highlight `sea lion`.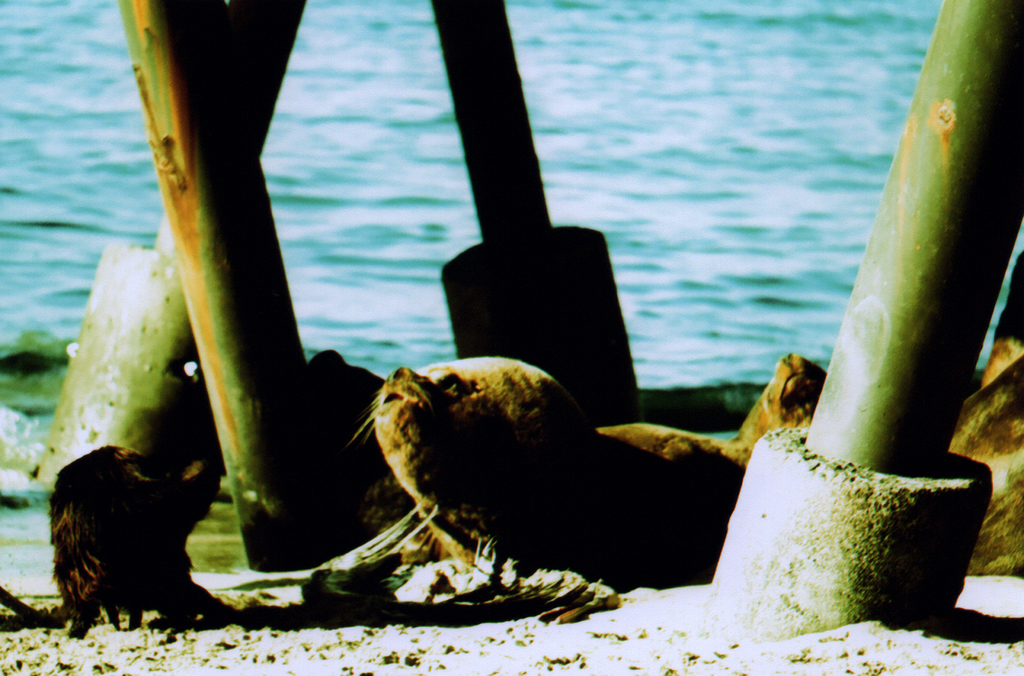
Highlighted region: BBox(731, 358, 832, 459).
